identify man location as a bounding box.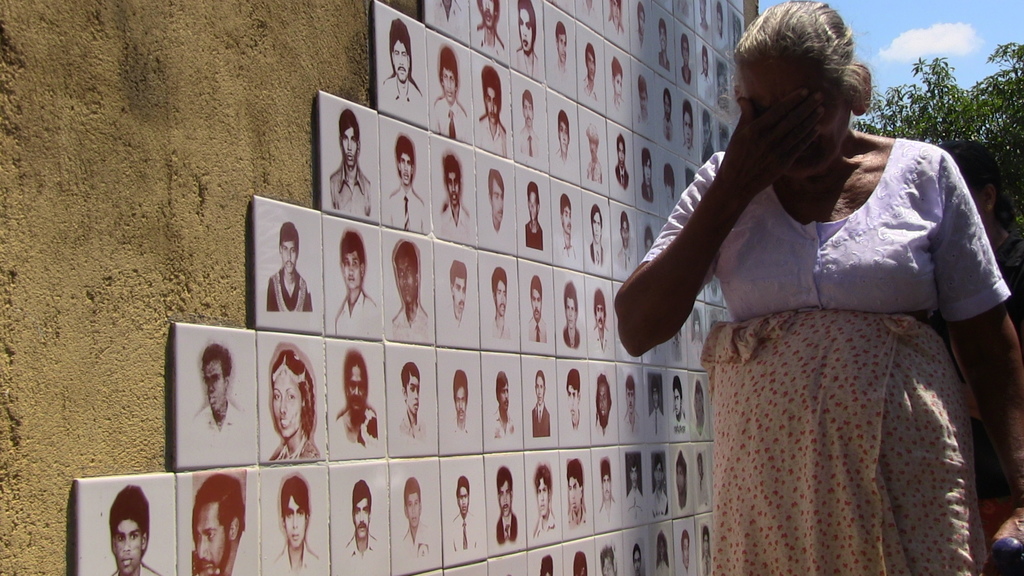
449,476,486,554.
